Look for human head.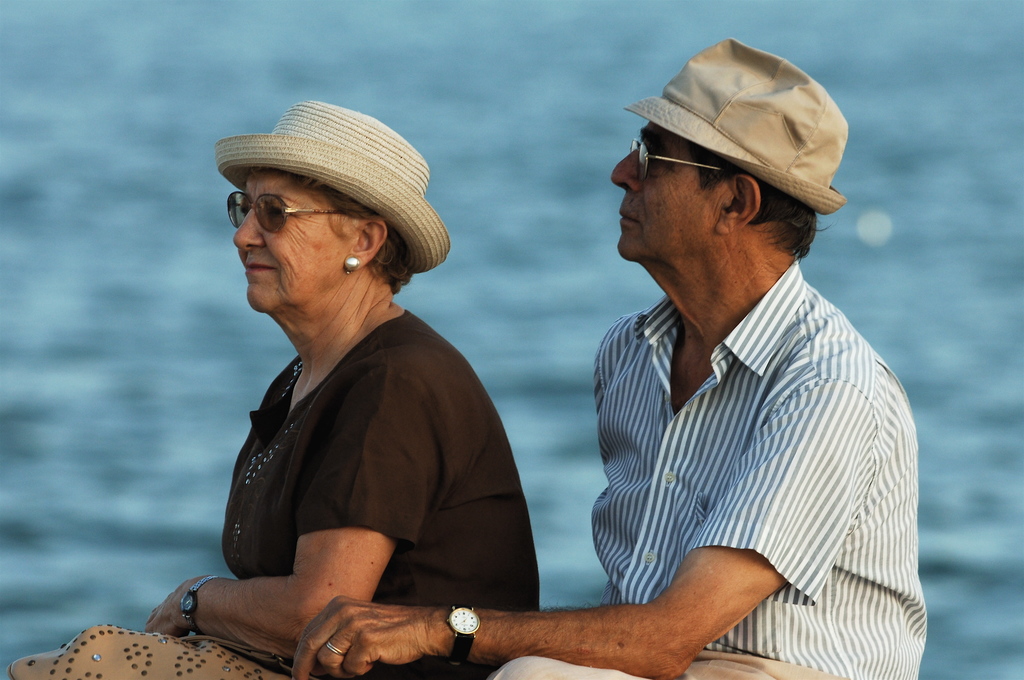
Found: {"left": 230, "top": 122, "right": 408, "bottom": 303}.
